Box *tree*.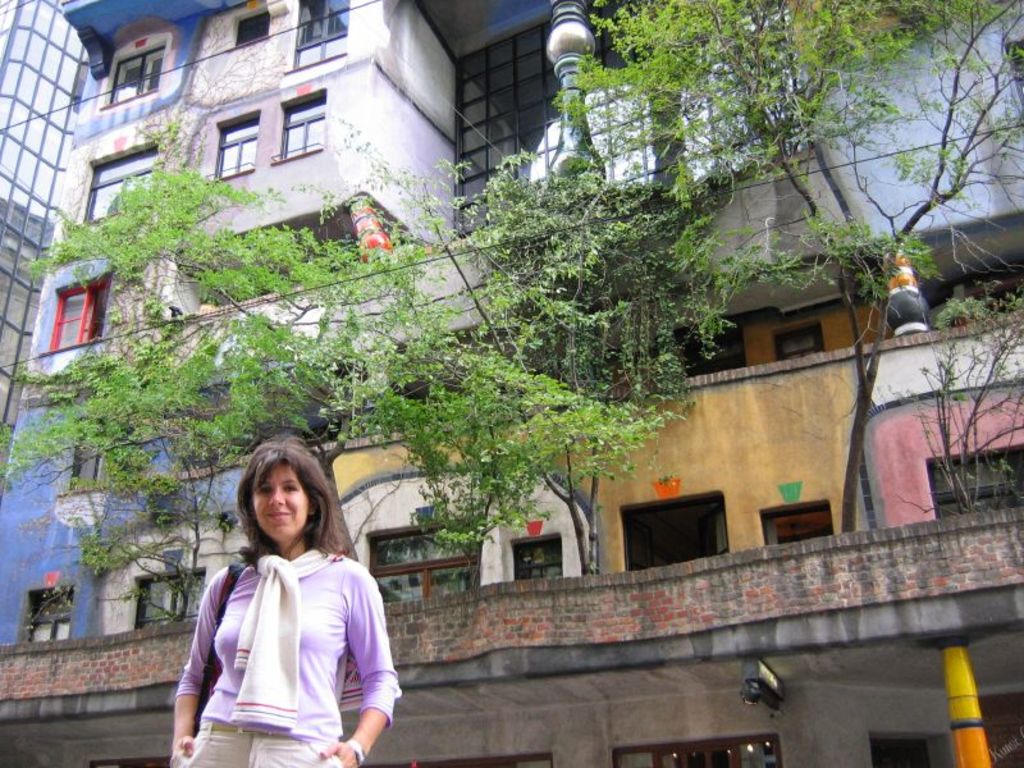
pyautogui.locateOnScreen(556, 0, 1023, 543).
